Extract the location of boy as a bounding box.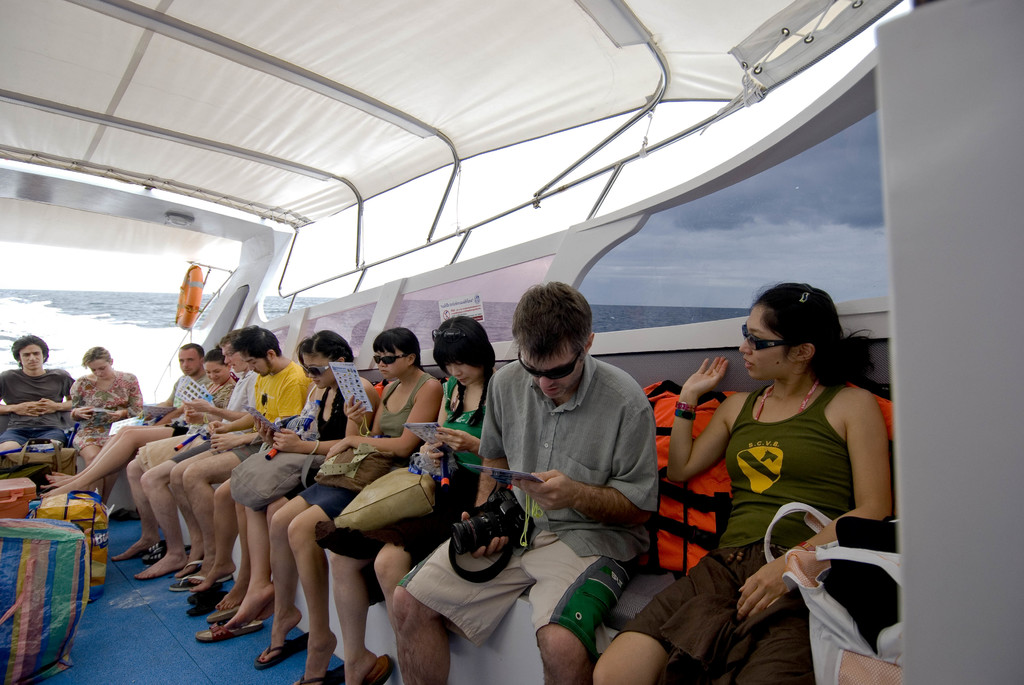
[left=0, top=331, right=81, bottom=462].
